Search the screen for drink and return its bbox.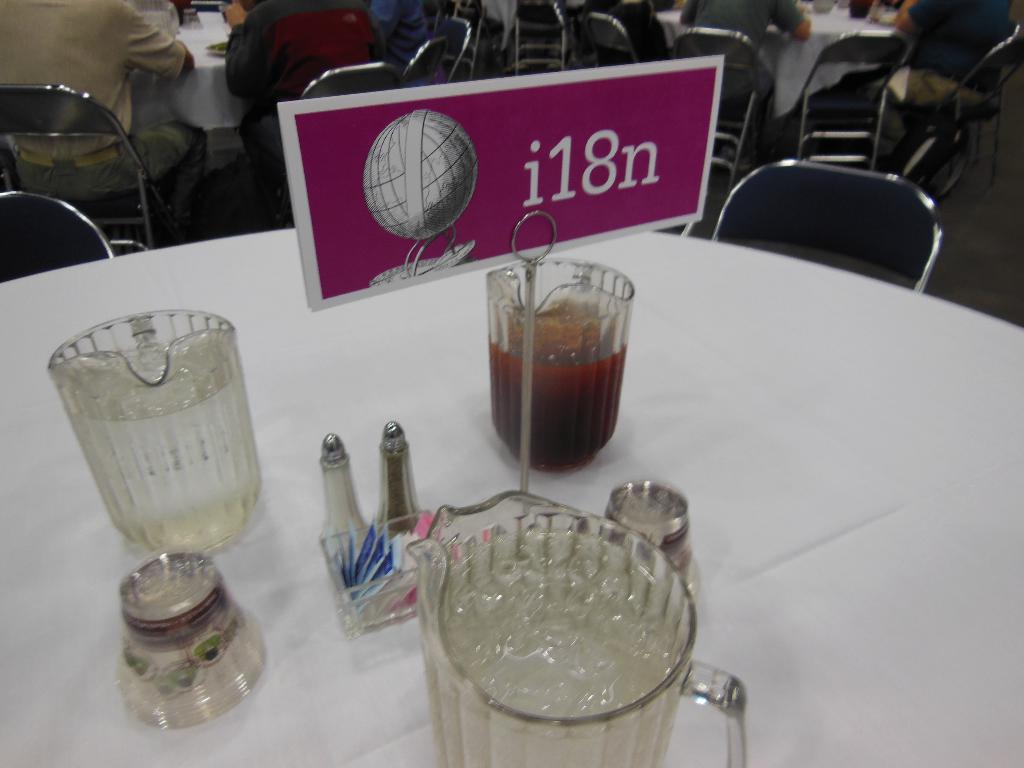
Found: (x1=420, y1=497, x2=695, y2=767).
